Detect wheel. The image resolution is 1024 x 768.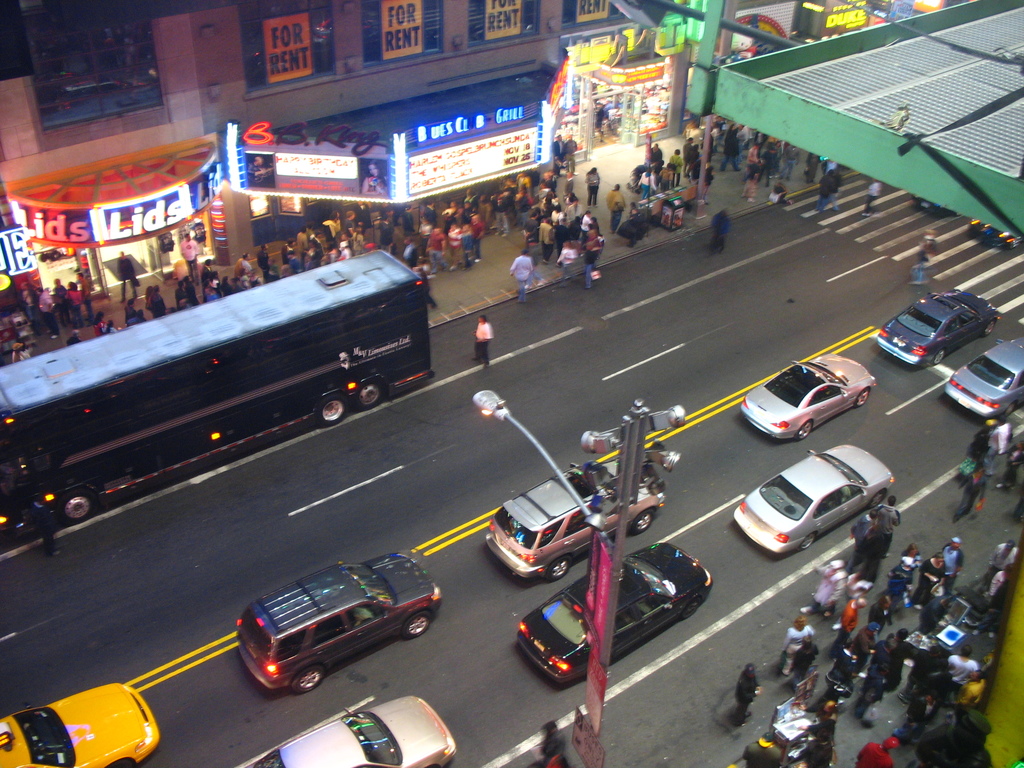
<region>351, 380, 386, 412</region>.
